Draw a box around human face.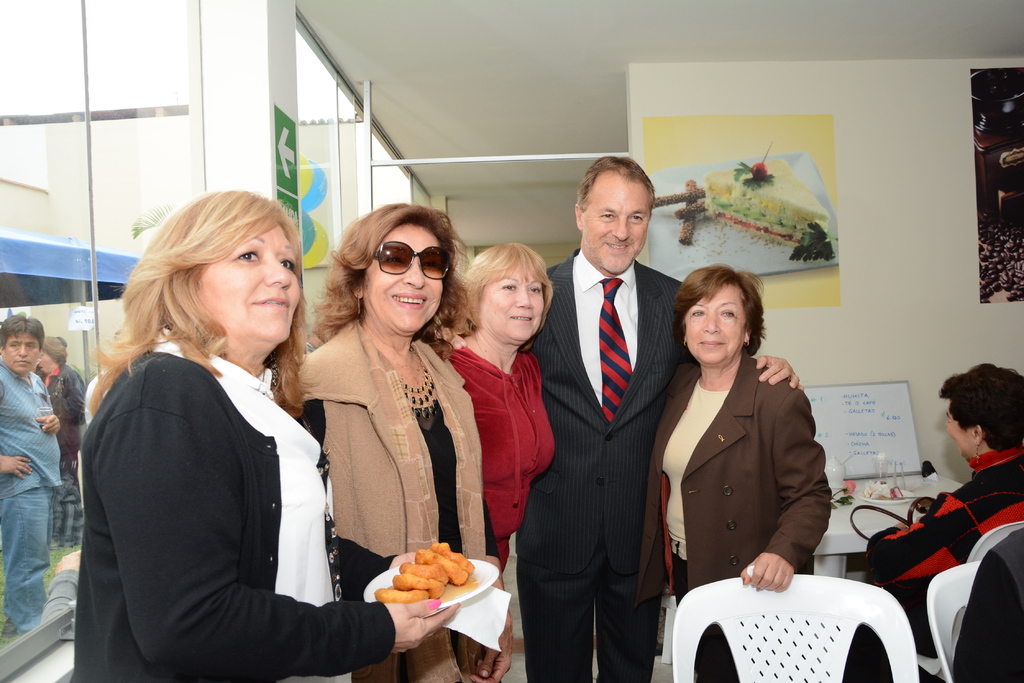
<box>476,270,543,341</box>.
